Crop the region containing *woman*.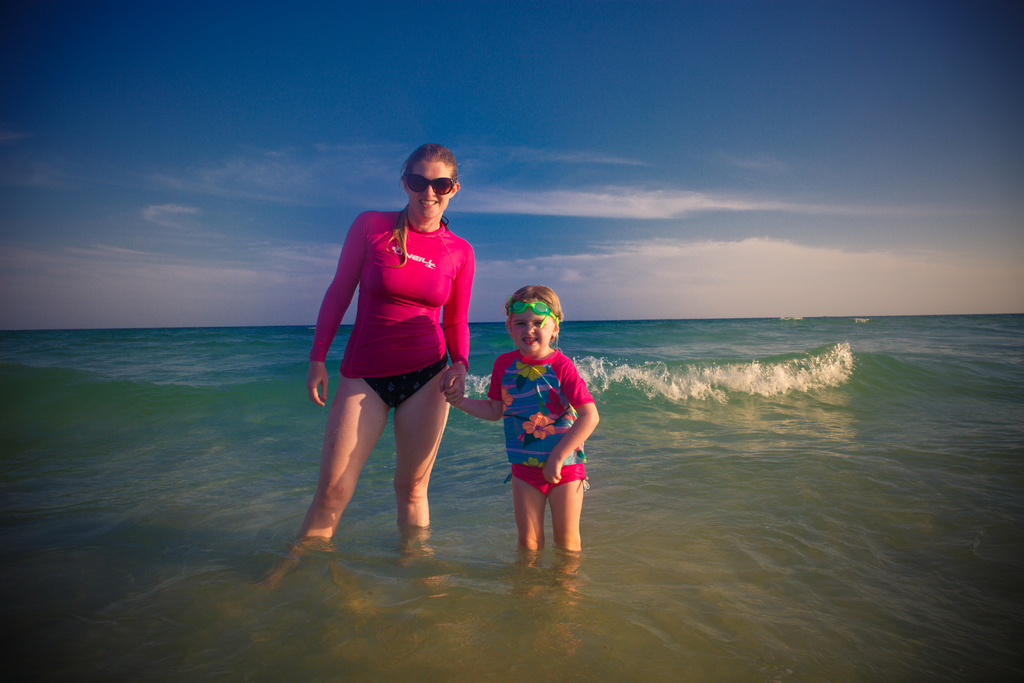
Crop region: pyautogui.locateOnScreen(298, 147, 497, 564).
